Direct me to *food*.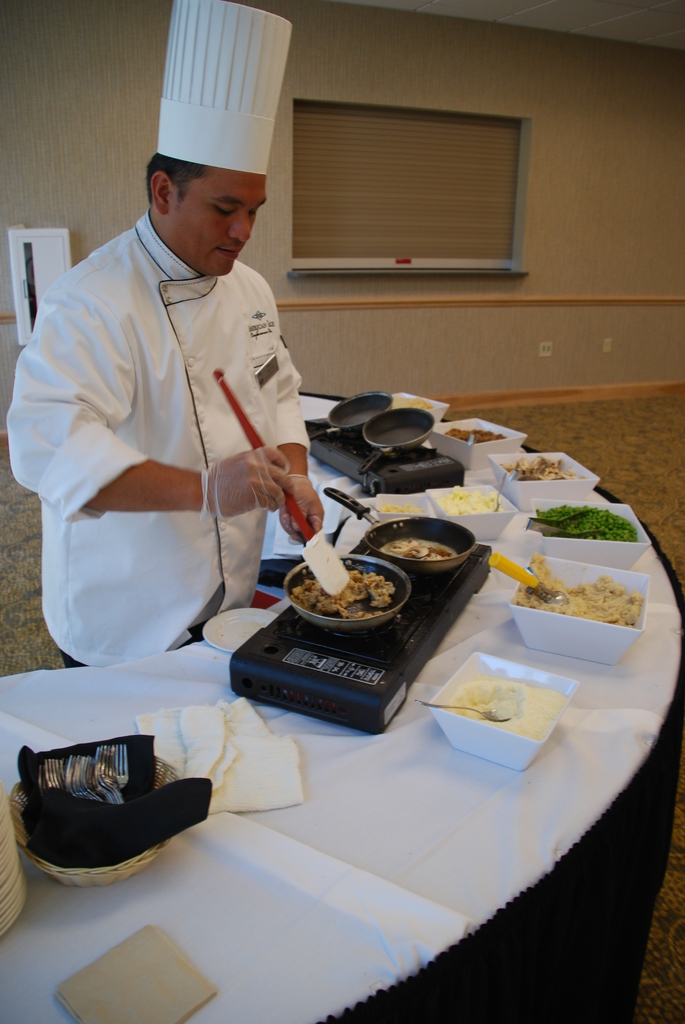
Direction: rect(396, 392, 431, 408).
